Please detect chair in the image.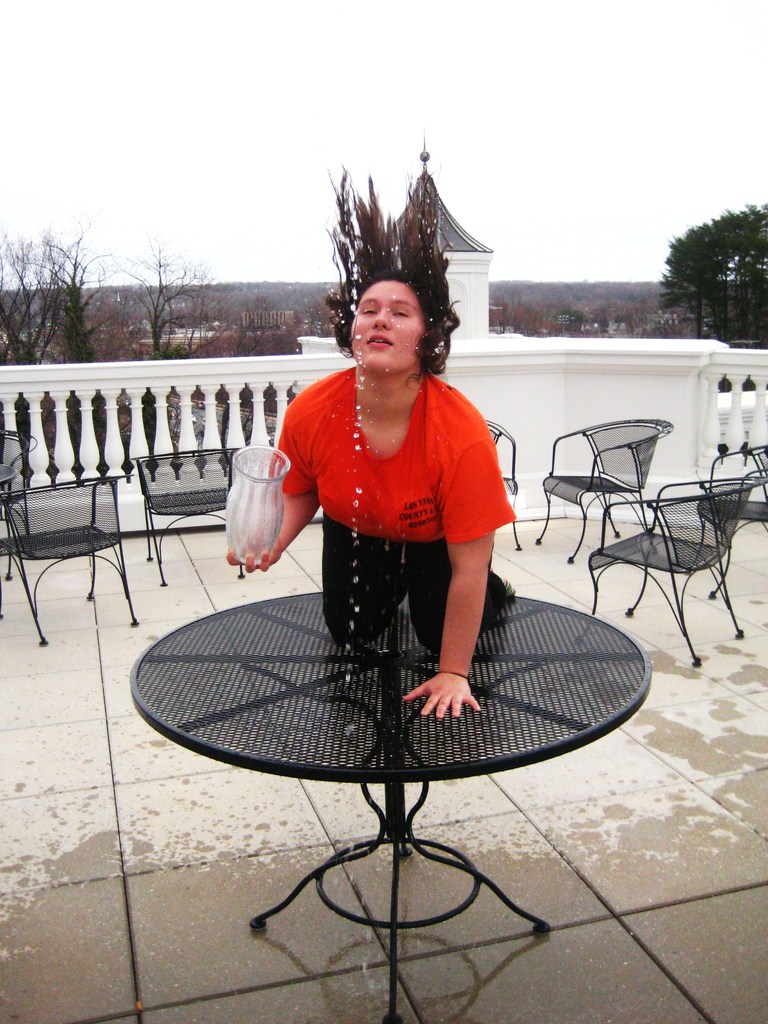
<box>480,414,522,552</box>.
